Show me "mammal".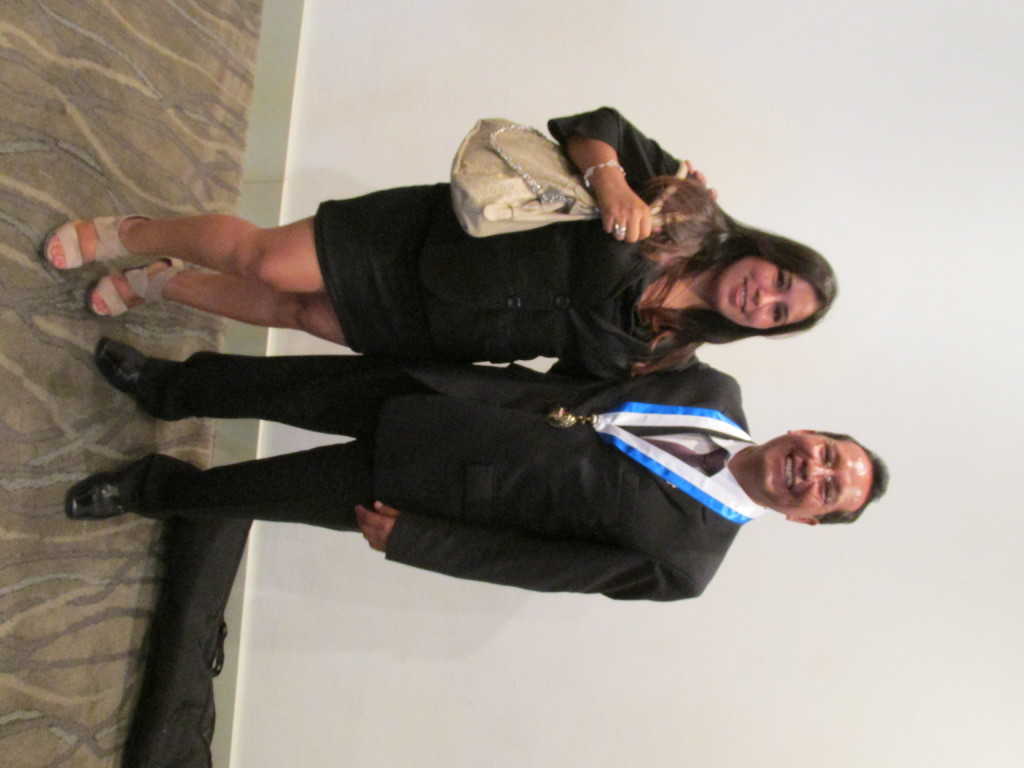
"mammal" is here: [45,102,846,380].
